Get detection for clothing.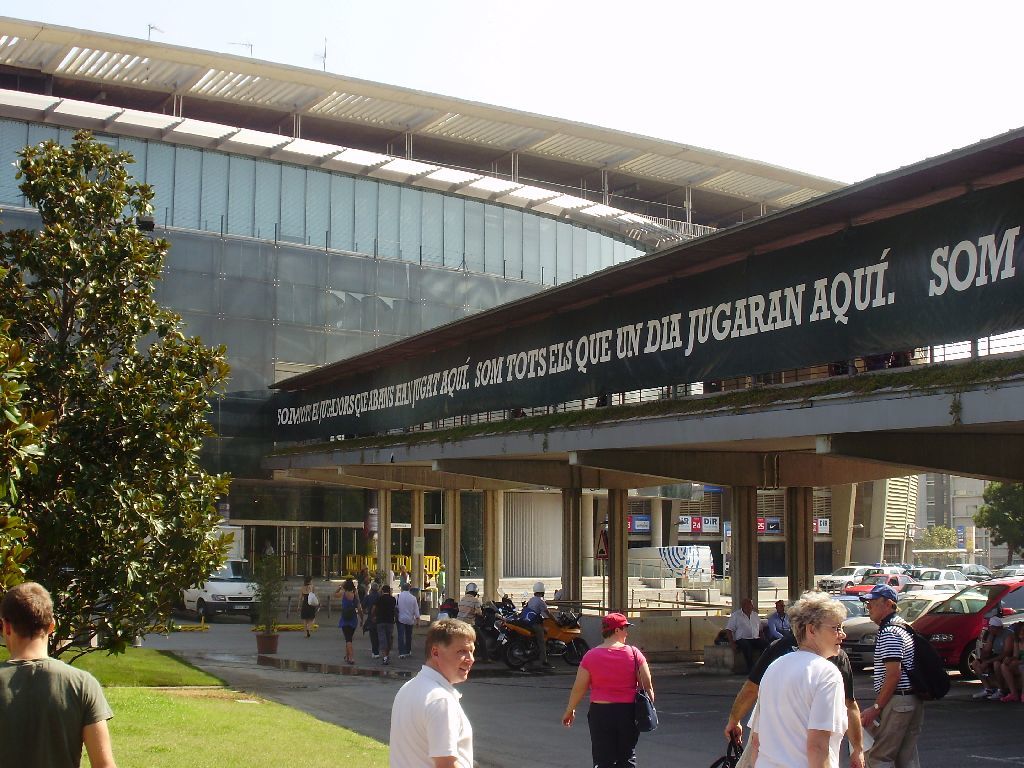
Detection: BBox(578, 644, 665, 752).
